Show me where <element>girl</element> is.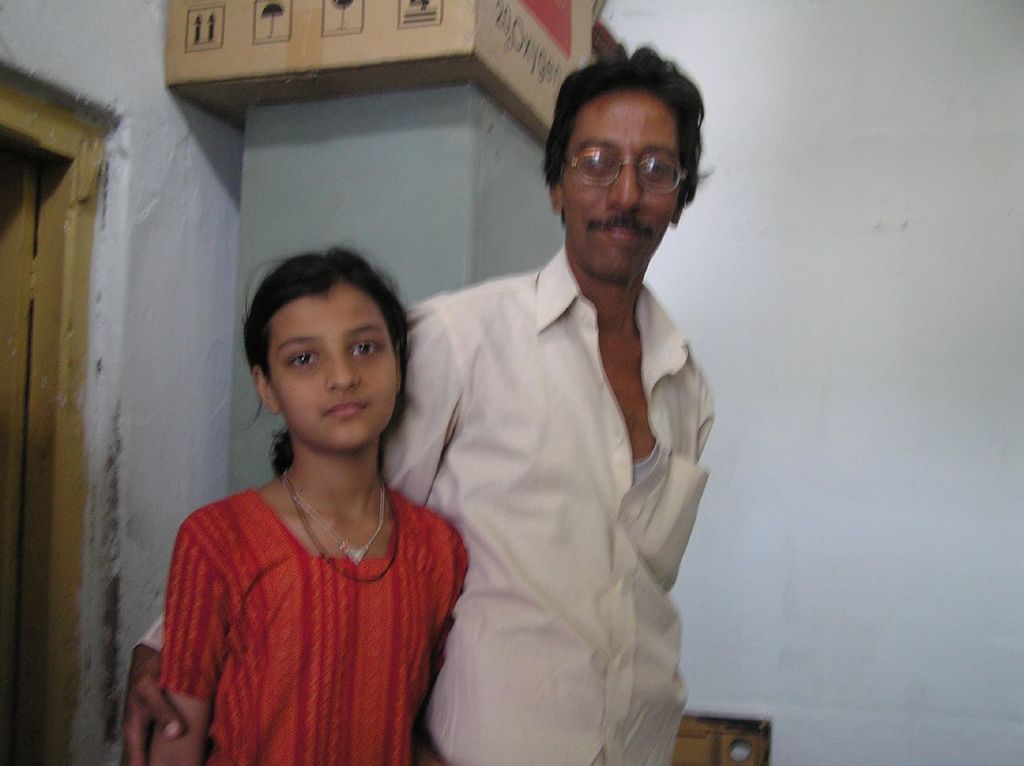
<element>girl</element> is at pyautogui.locateOnScreen(146, 244, 475, 765).
